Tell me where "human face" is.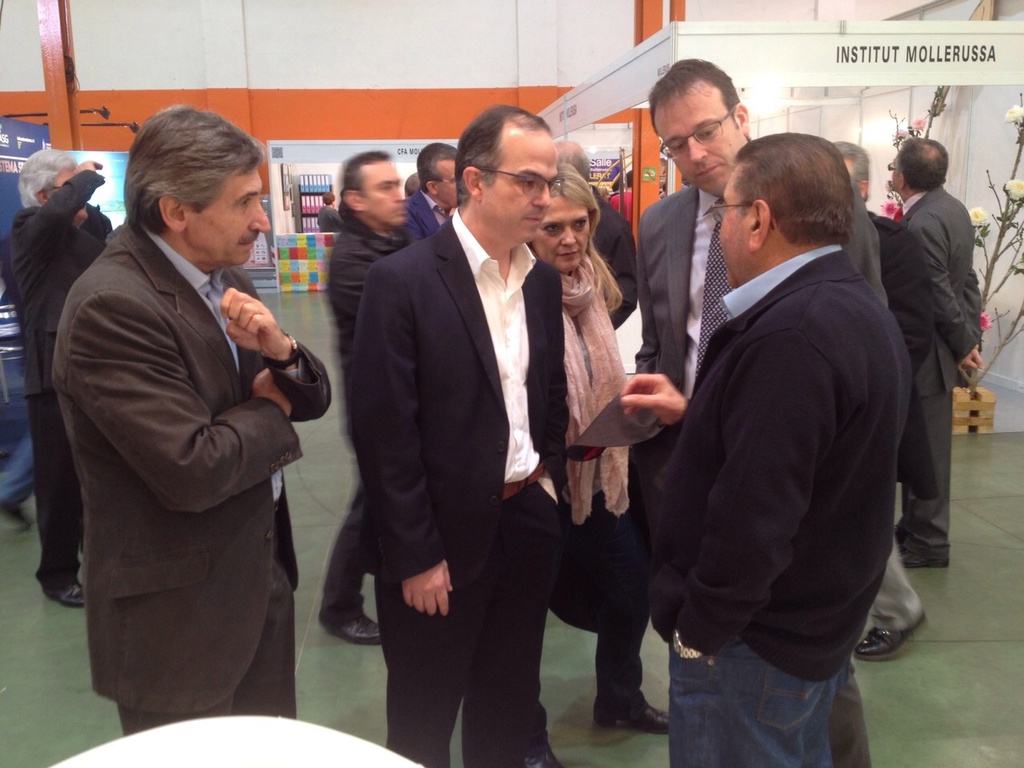
"human face" is at <bbox>533, 196, 590, 268</bbox>.
